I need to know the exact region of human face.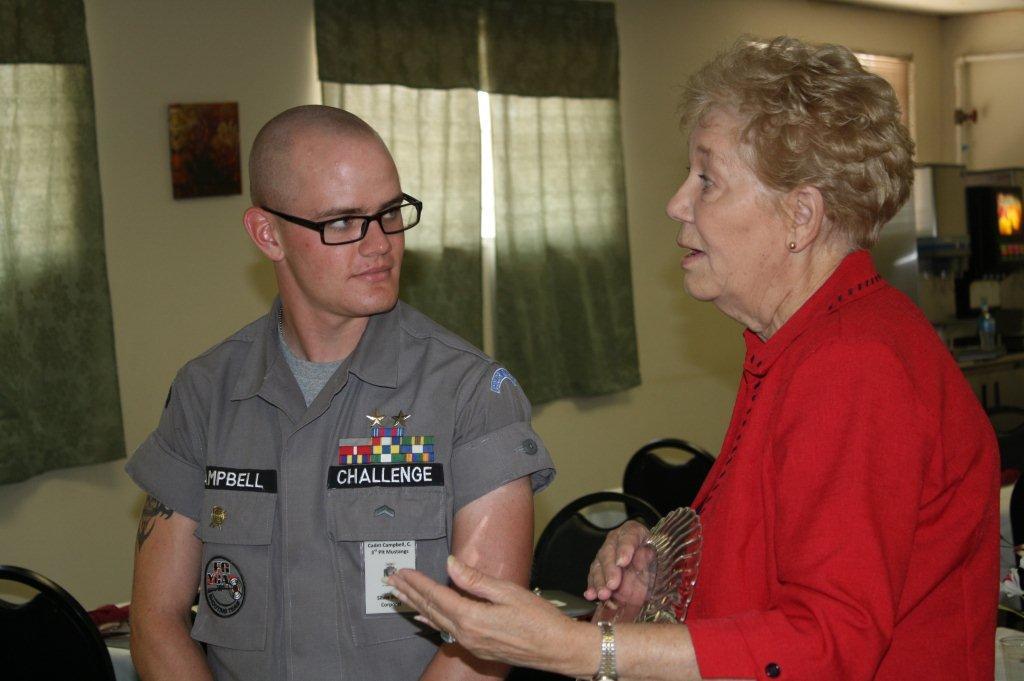
Region: rect(666, 110, 784, 305).
